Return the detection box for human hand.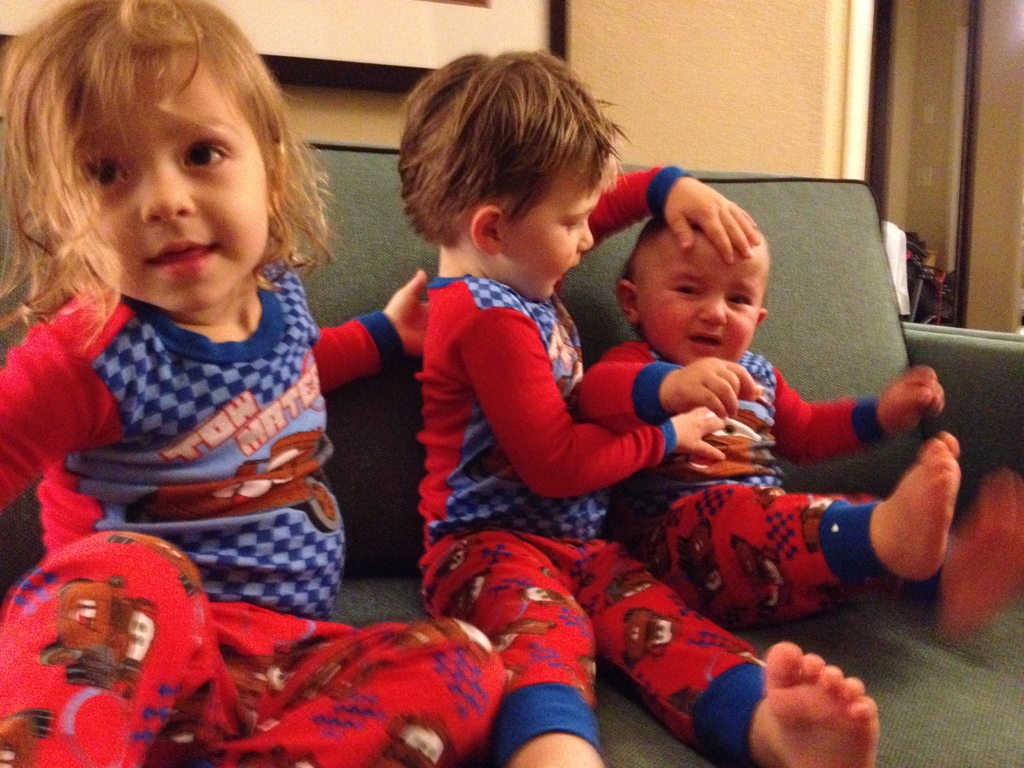
[left=663, top=355, right=751, bottom=417].
